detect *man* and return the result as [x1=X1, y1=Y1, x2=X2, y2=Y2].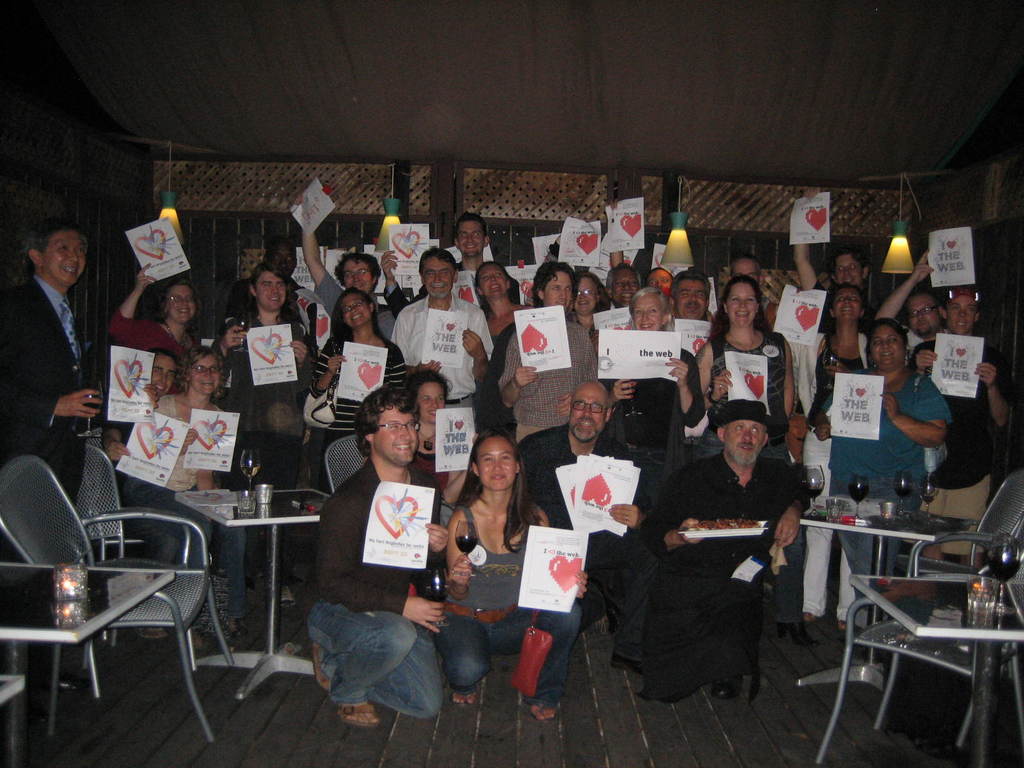
[x1=666, y1=271, x2=715, y2=331].
